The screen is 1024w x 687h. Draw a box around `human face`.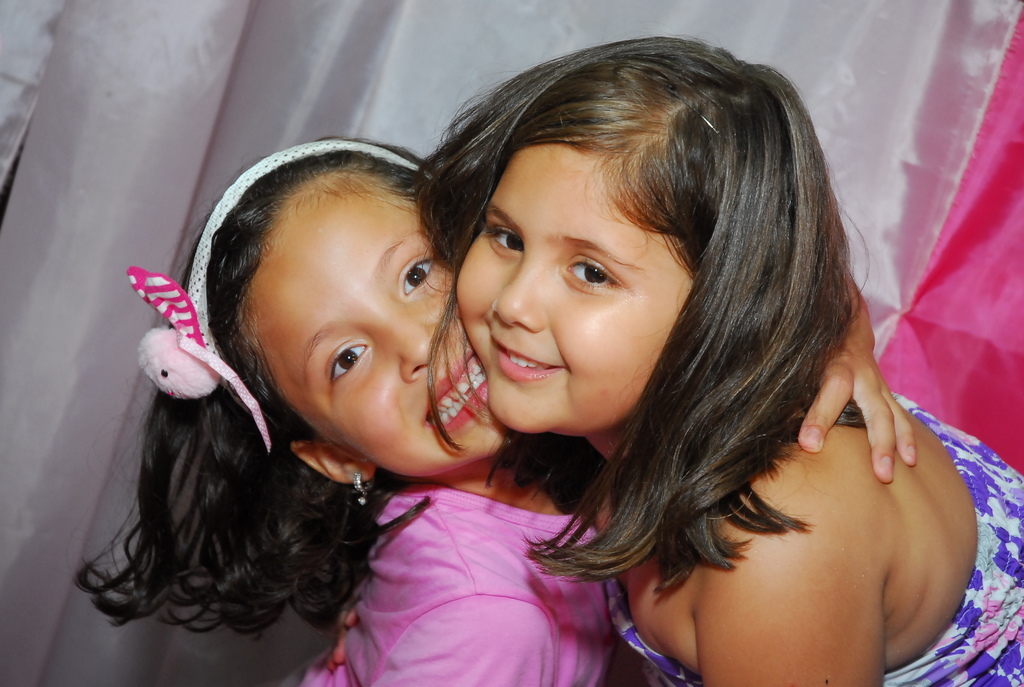
[458,141,693,441].
